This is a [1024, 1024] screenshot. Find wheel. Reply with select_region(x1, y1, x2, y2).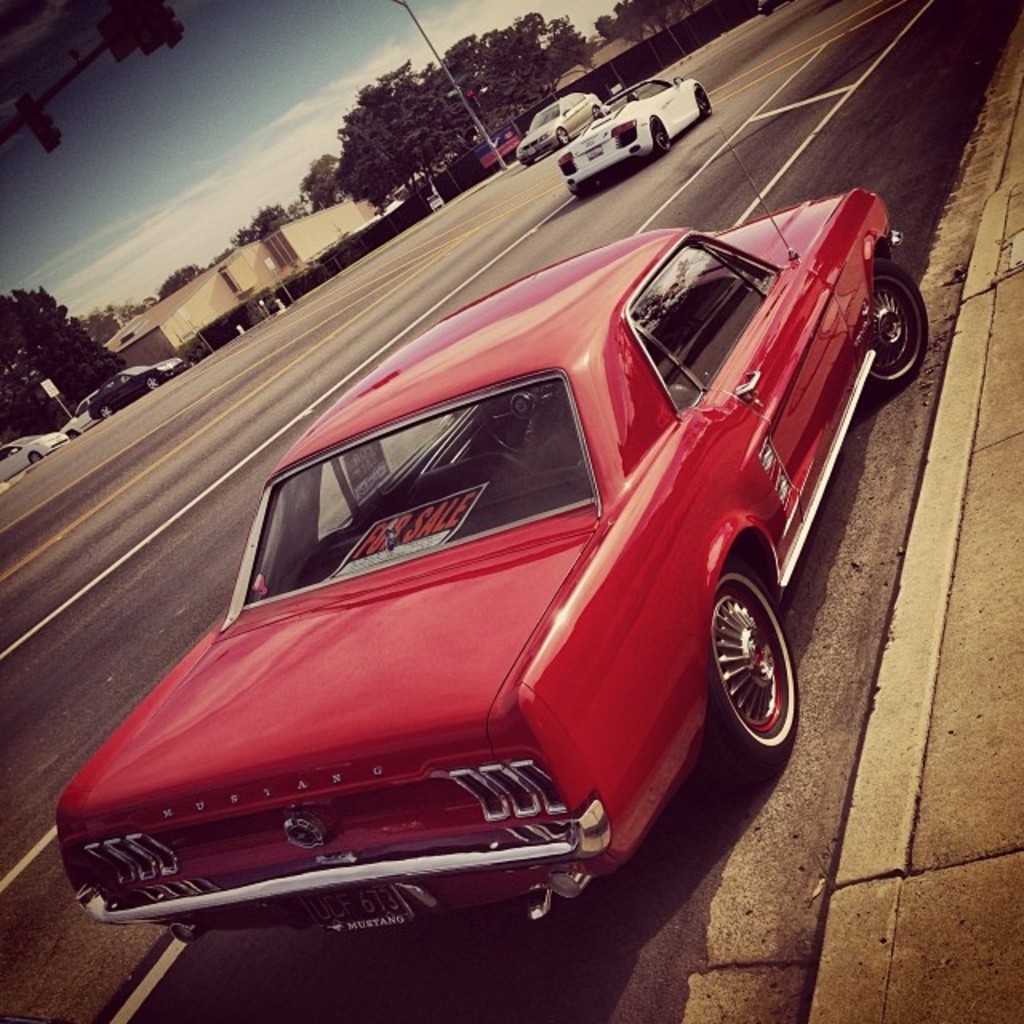
select_region(653, 115, 675, 155).
